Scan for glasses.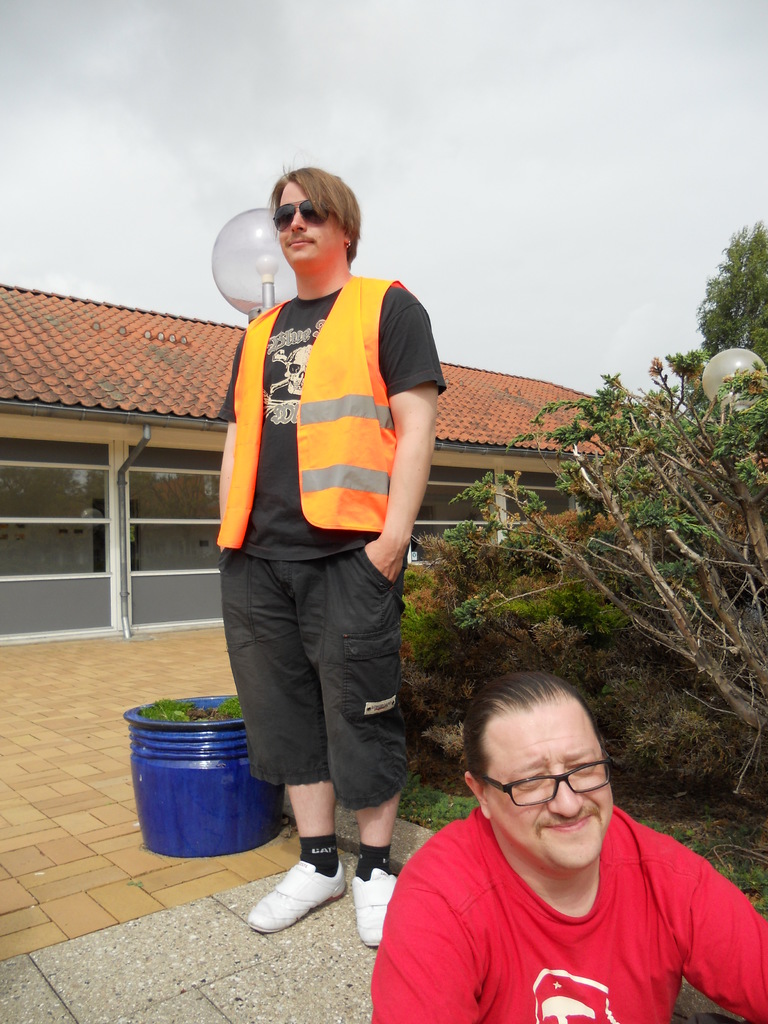
Scan result: crop(483, 776, 631, 829).
